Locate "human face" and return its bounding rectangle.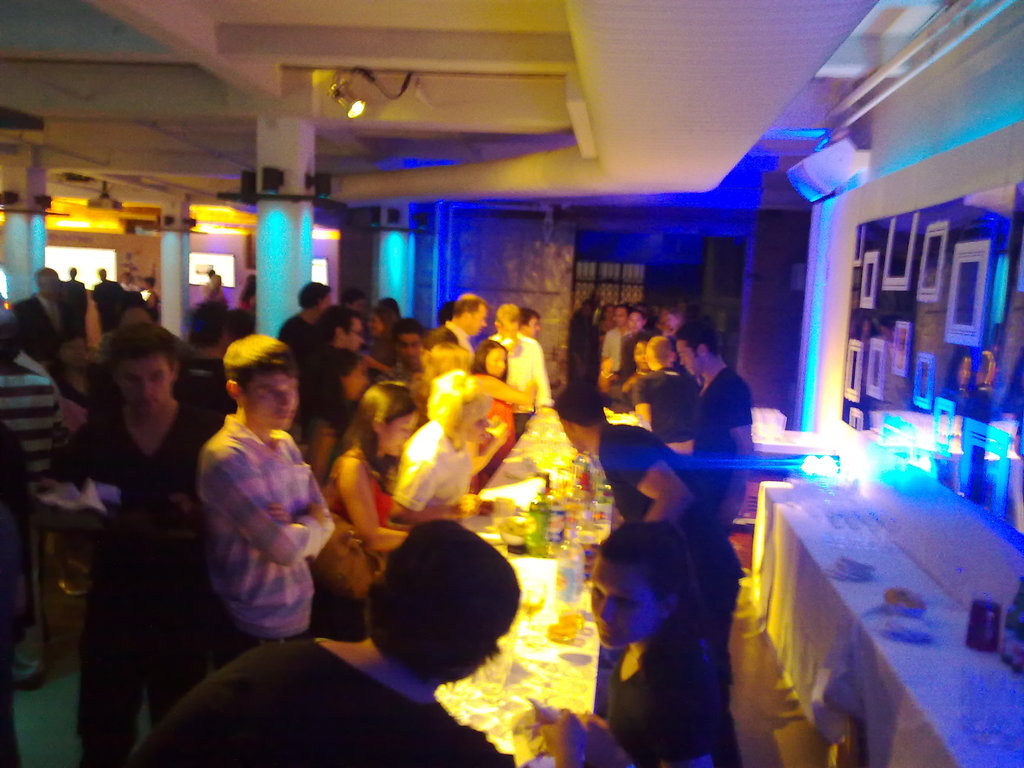
crop(486, 349, 504, 376).
